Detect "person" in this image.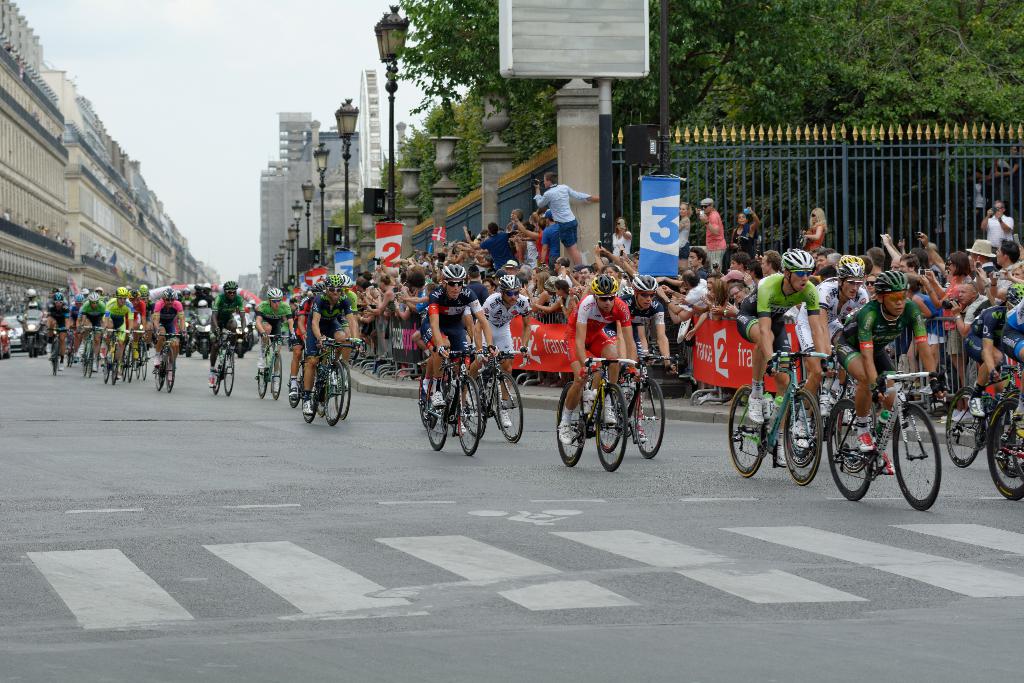
Detection: 191,284,216,315.
